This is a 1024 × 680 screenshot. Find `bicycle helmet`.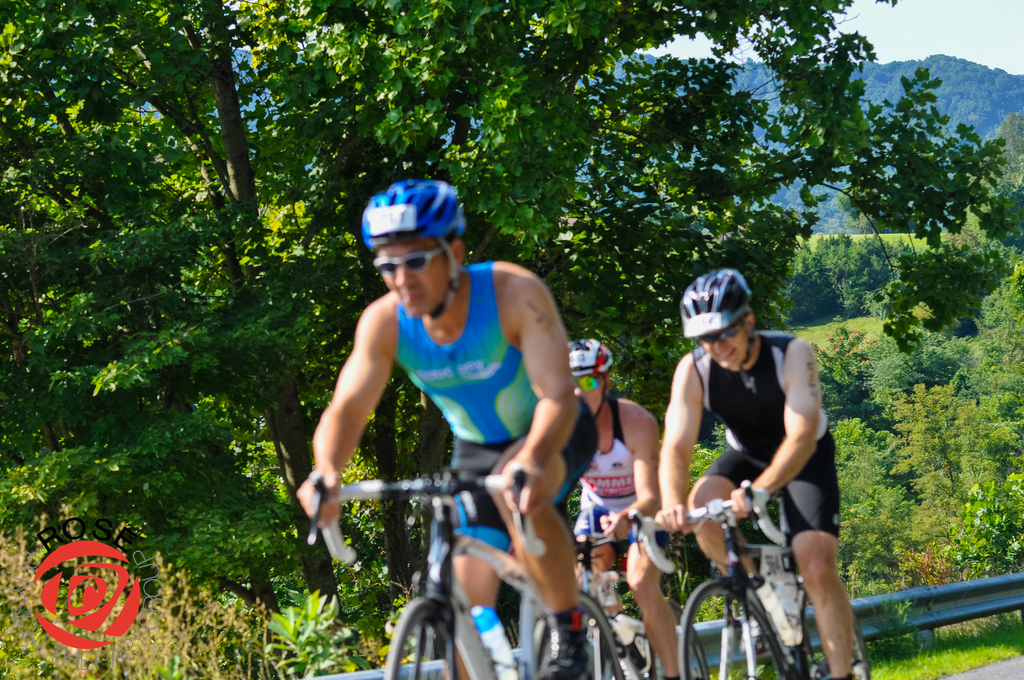
Bounding box: Rect(673, 266, 749, 332).
